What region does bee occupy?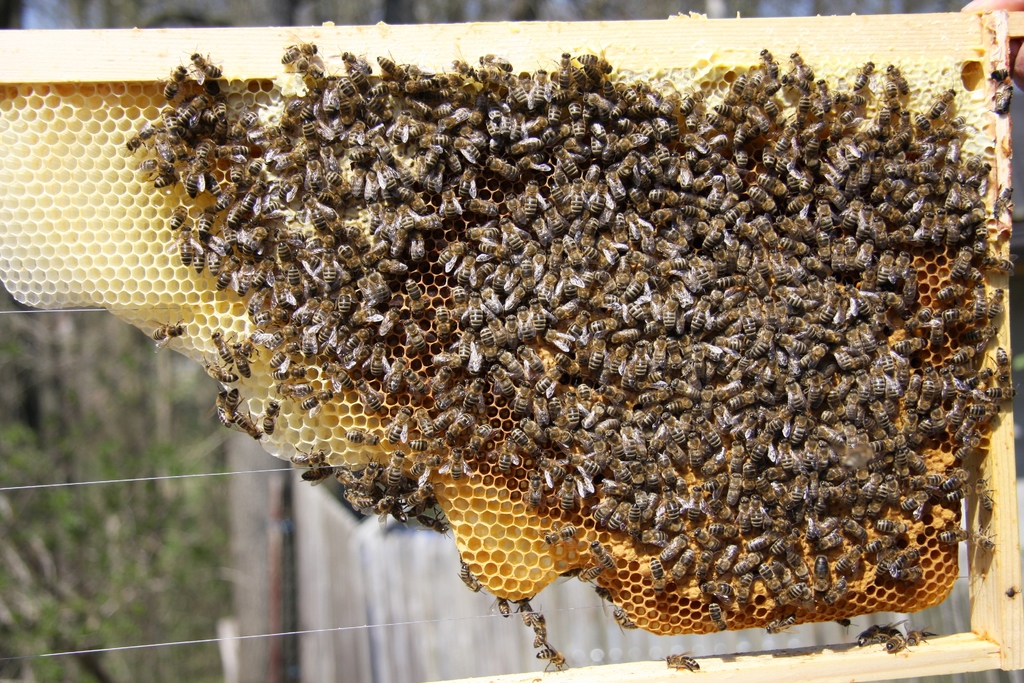
284, 265, 304, 301.
